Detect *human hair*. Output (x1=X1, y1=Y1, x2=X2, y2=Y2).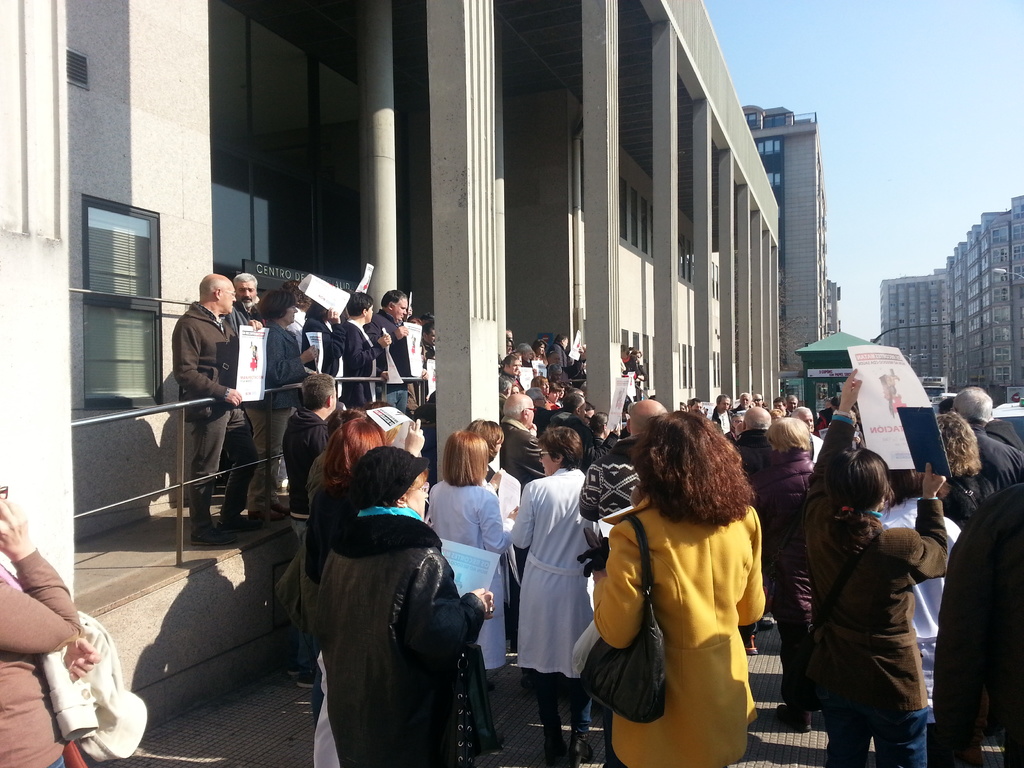
(x1=587, y1=410, x2=609, y2=431).
